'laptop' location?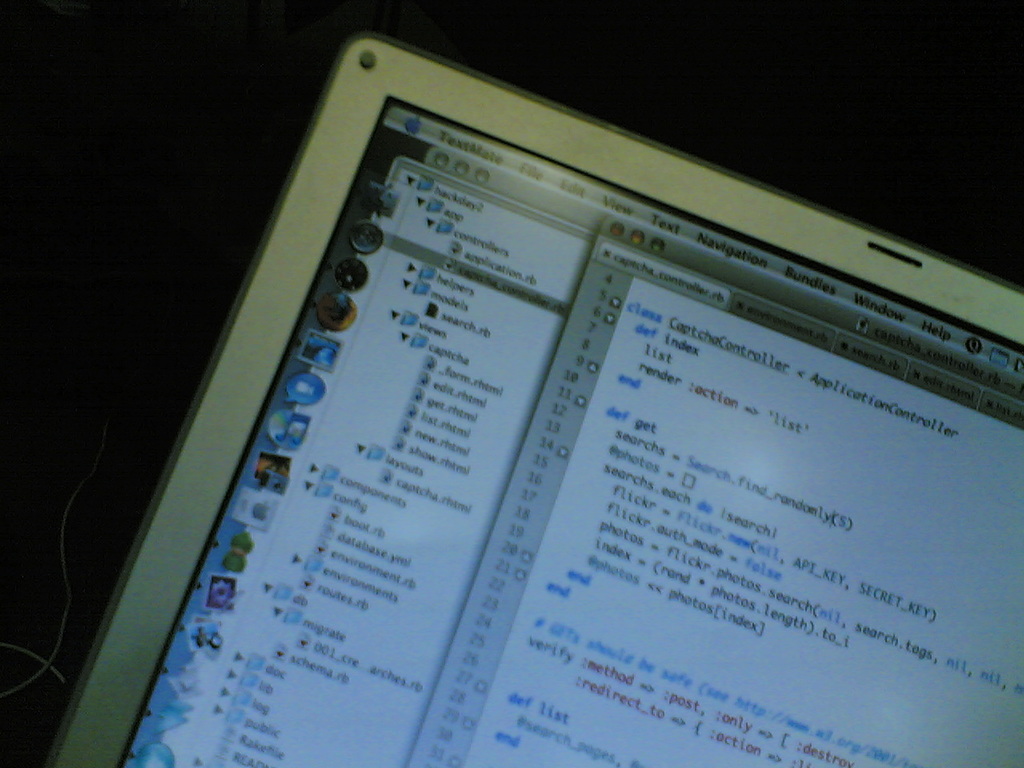
box(49, 30, 1023, 766)
